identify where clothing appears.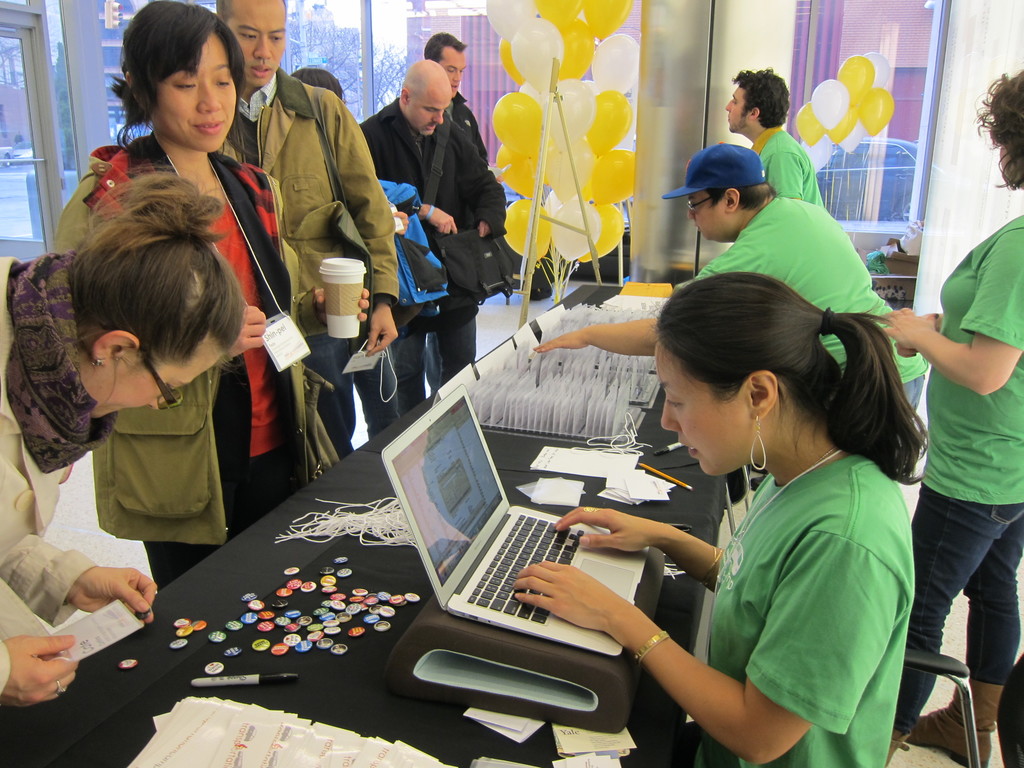
Appears at {"left": 358, "top": 97, "right": 507, "bottom": 415}.
